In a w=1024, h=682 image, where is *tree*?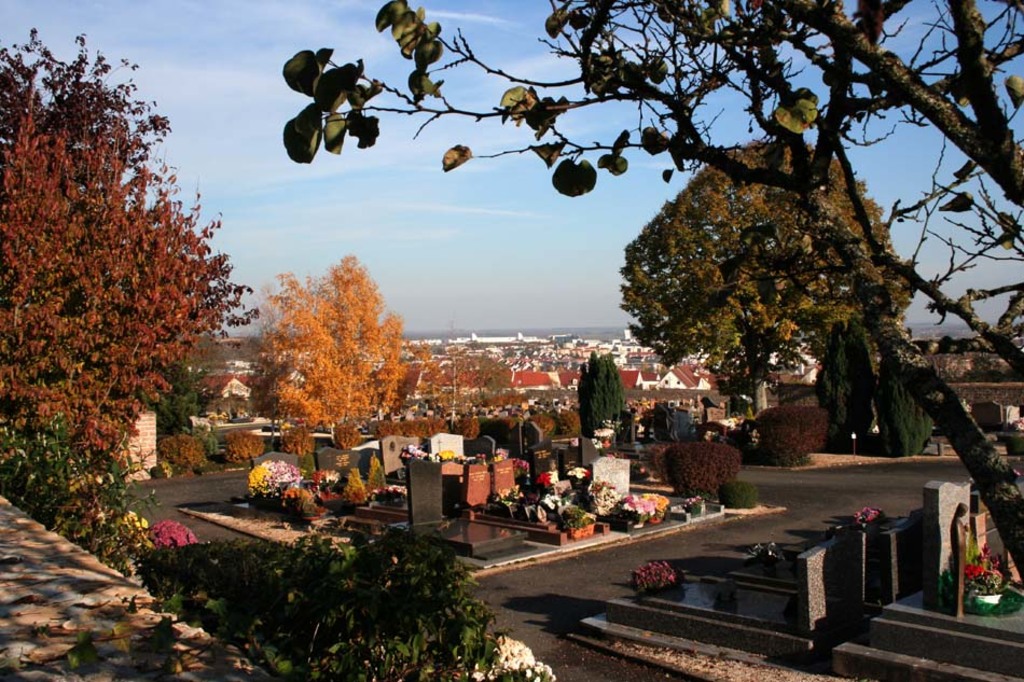
x1=232 y1=250 x2=418 y2=451.
